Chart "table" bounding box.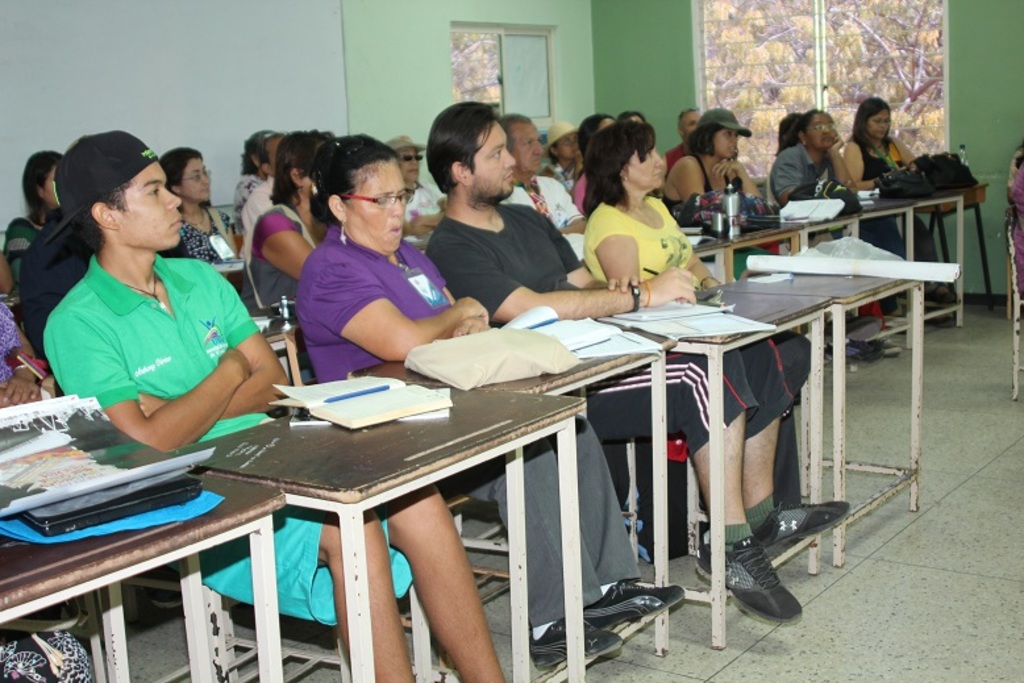
Charted: [0,467,283,682].
